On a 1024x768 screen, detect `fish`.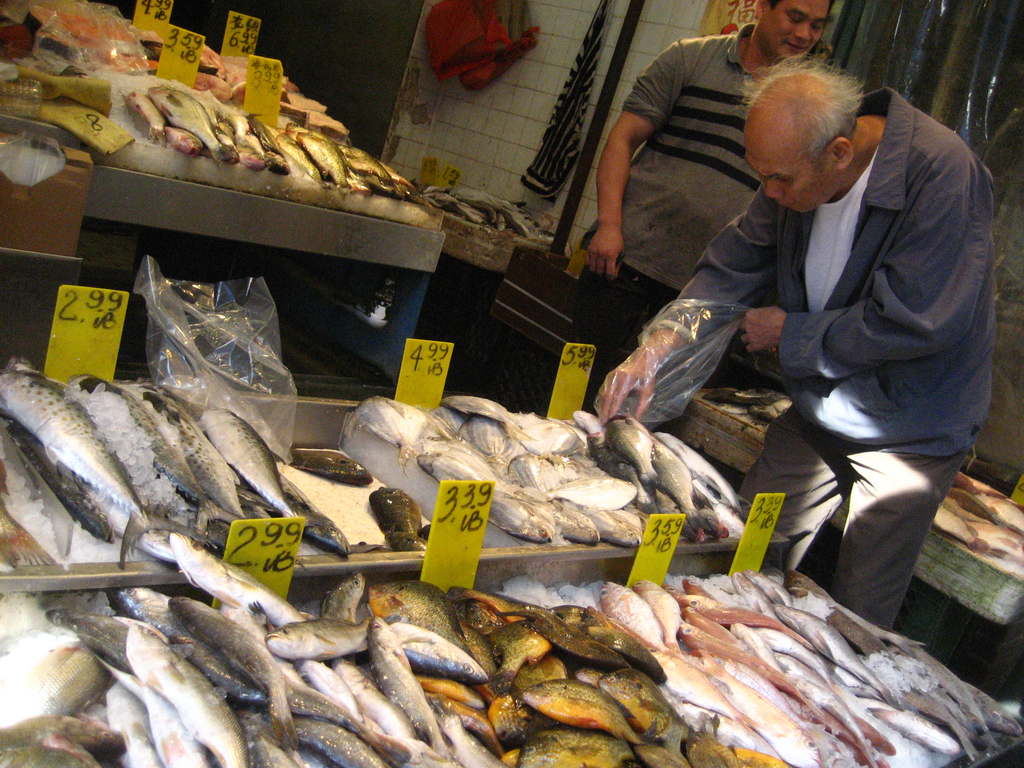
x1=134, y1=76, x2=432, y2=200.
